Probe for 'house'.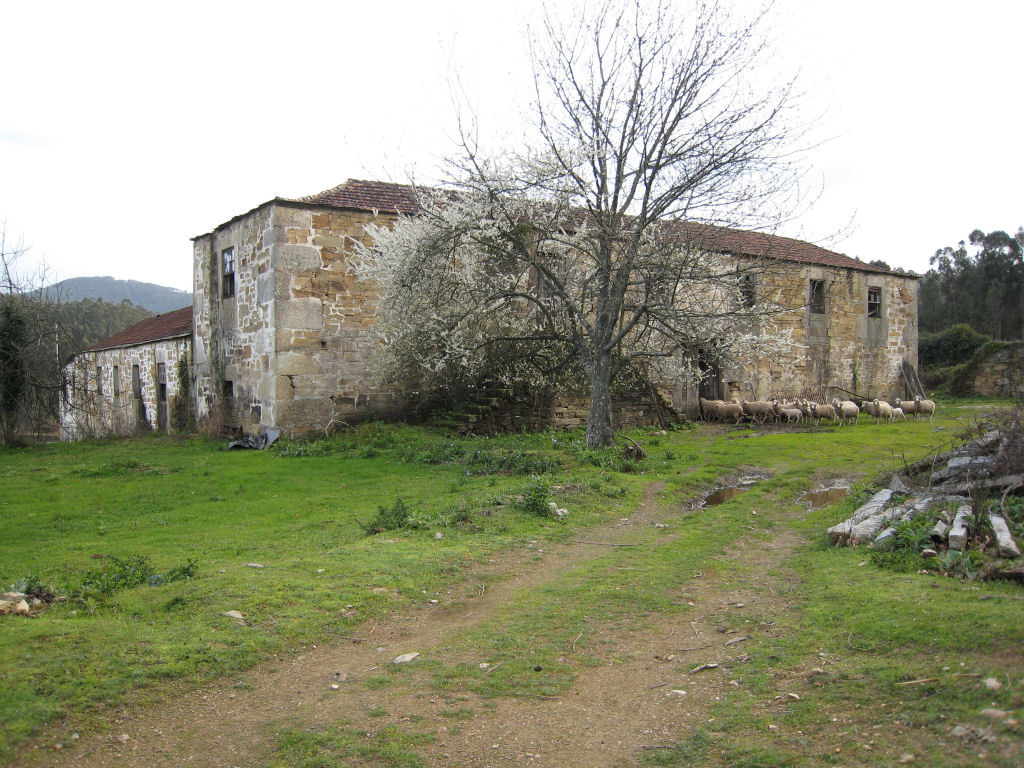
Probe result: region(53, 302, 194, 446).
